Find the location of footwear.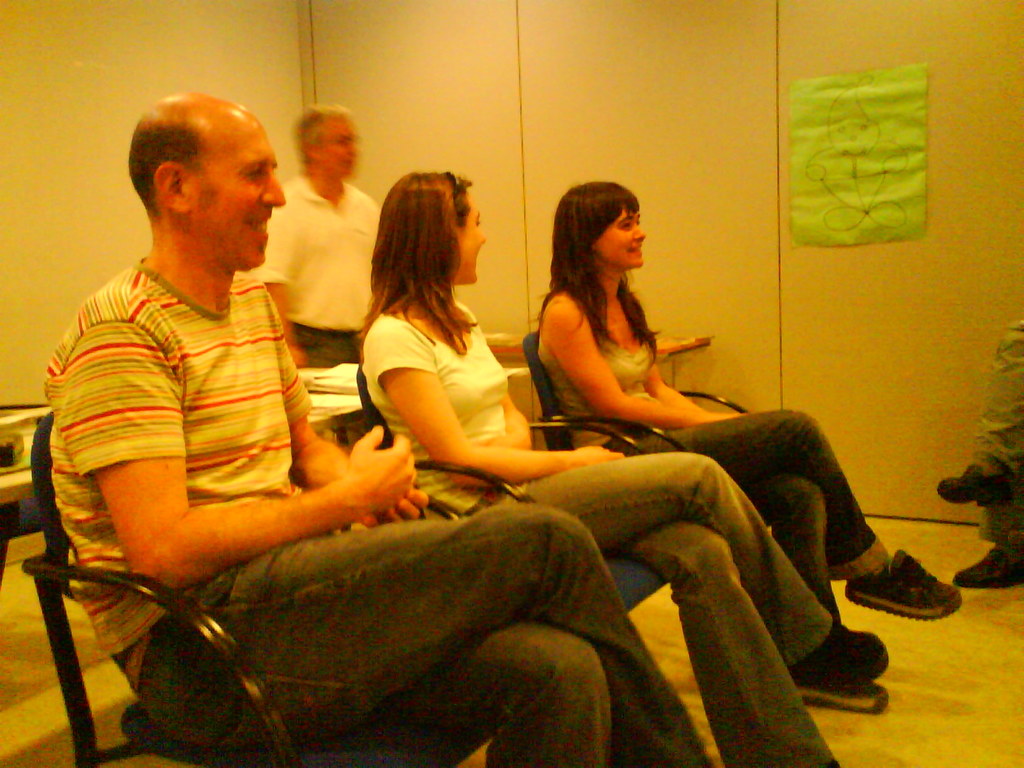
Location: 956, 544, 1023, 588.
